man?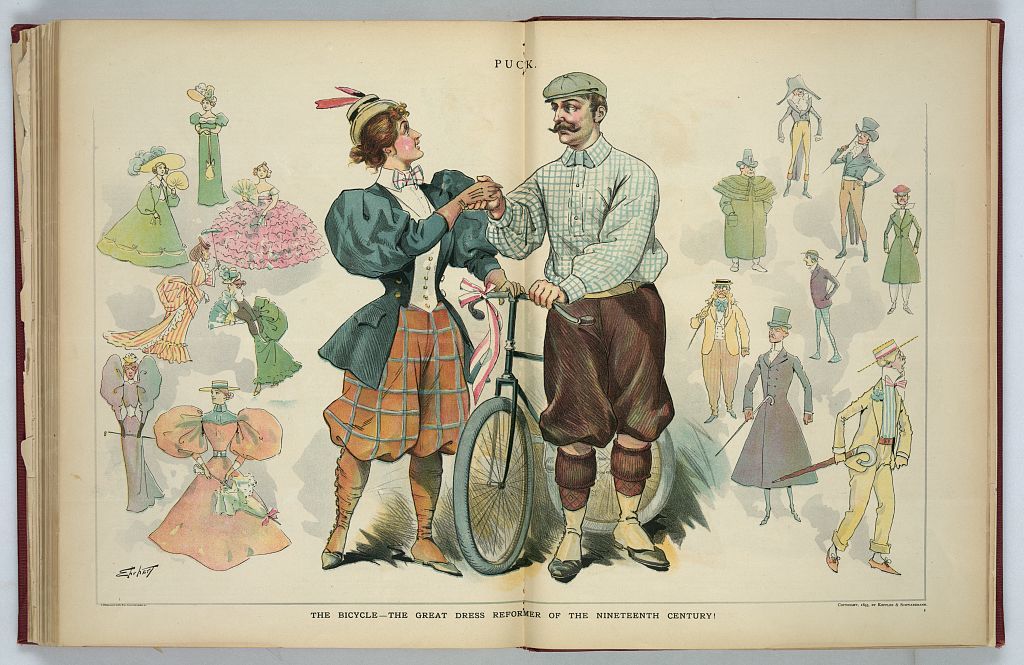
876 180 923 322
